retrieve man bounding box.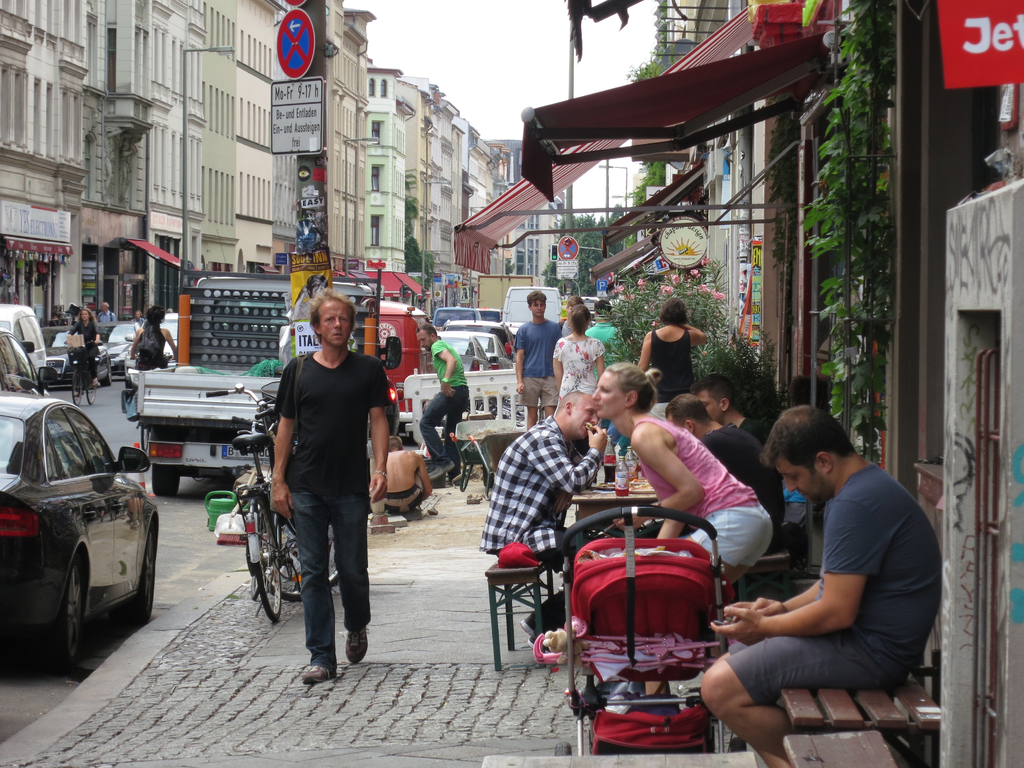
Bounding box: 97:300:116:333.
